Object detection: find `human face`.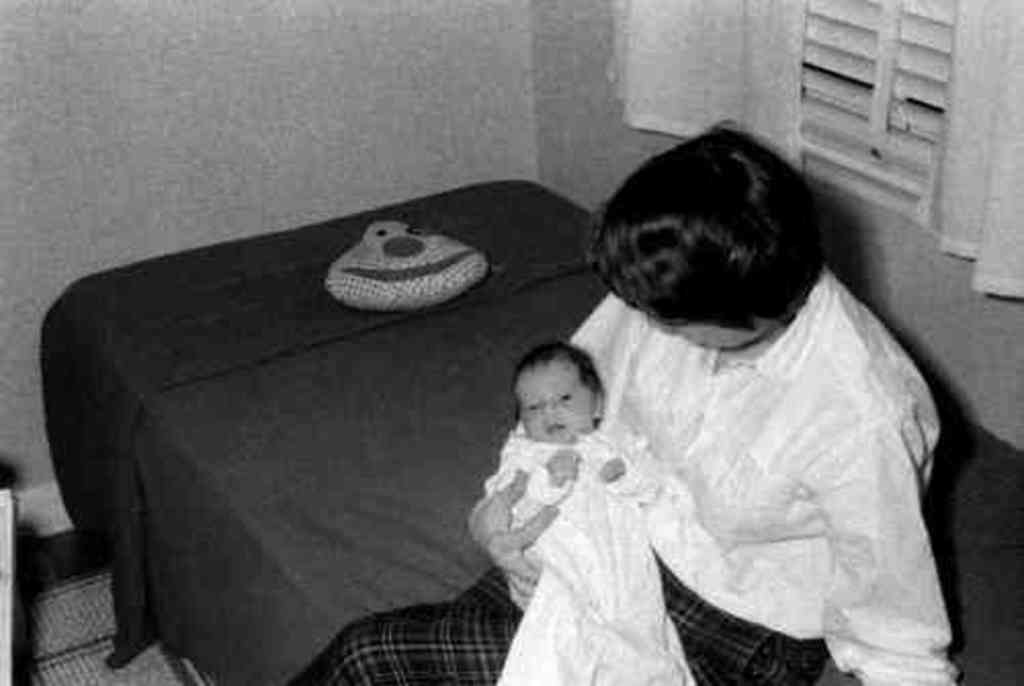
left=512, top=360, right=594, bottom=442.
